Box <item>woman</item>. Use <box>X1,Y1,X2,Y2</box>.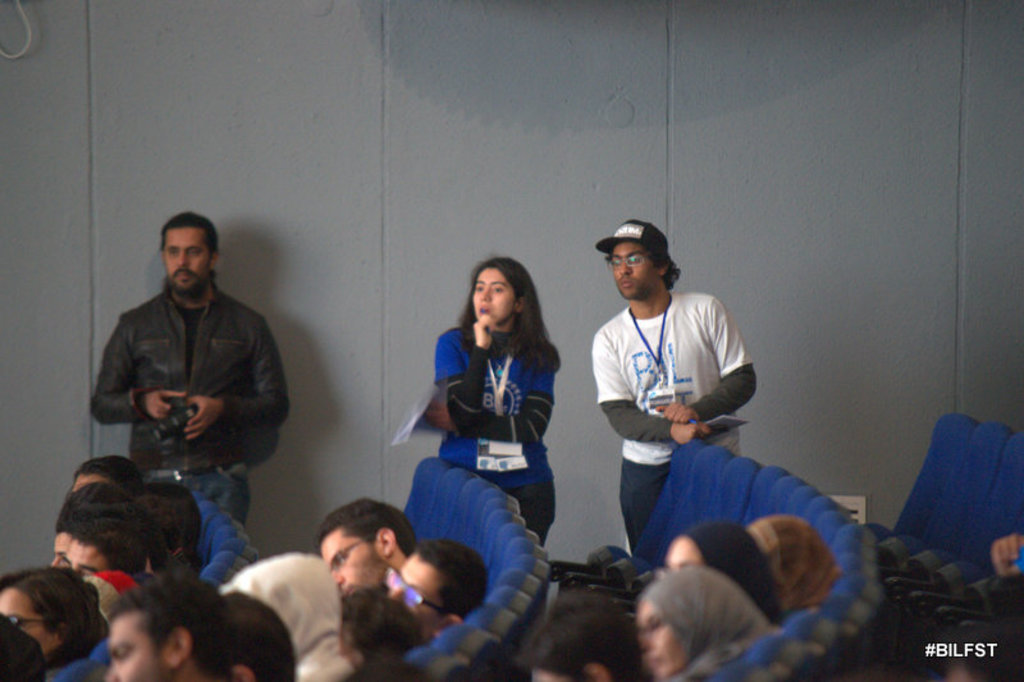
<box>0,569,111,668</box>.
